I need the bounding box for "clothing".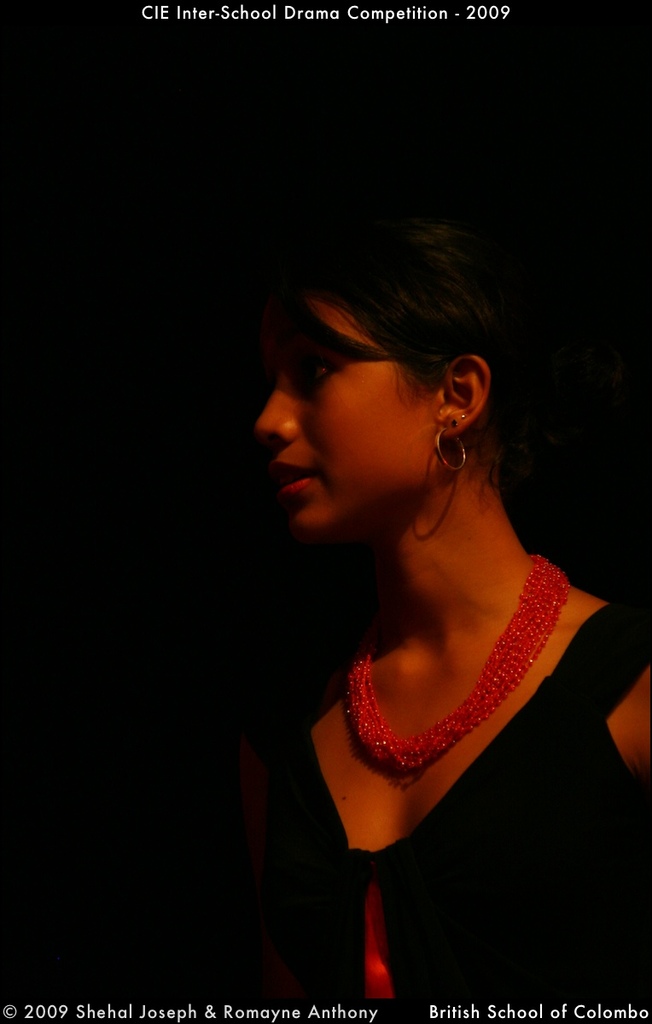
Here it is: 279 597 651 1023.
